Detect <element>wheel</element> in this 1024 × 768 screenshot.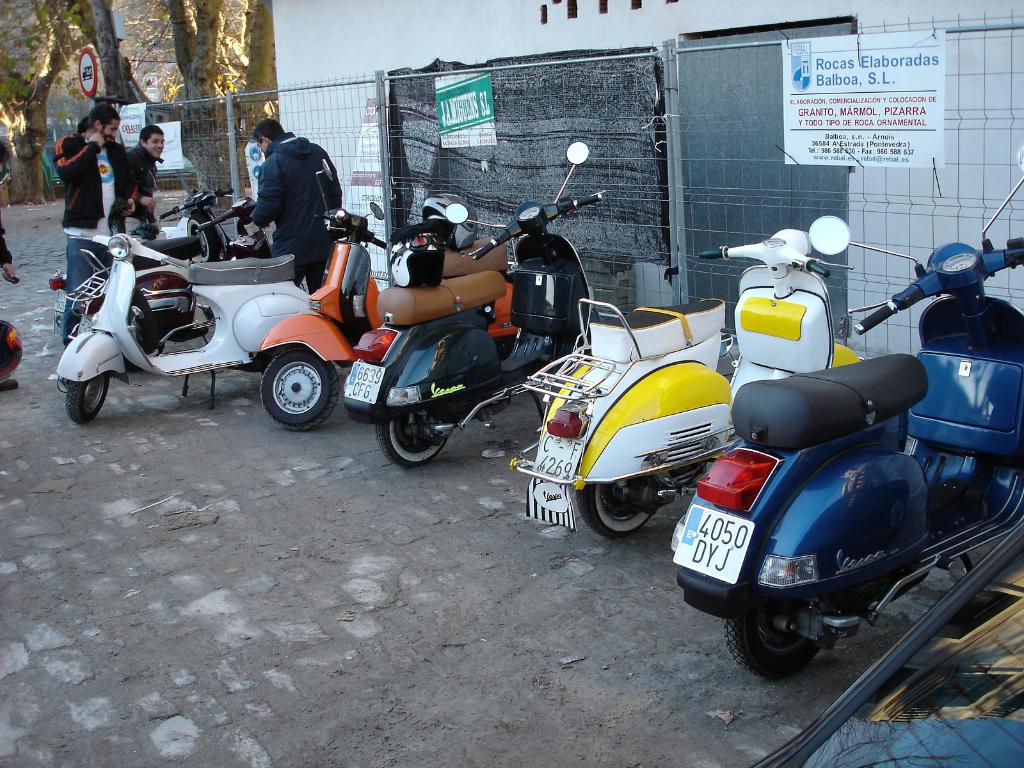
Detection: locate(243, 339, 326, 427).
